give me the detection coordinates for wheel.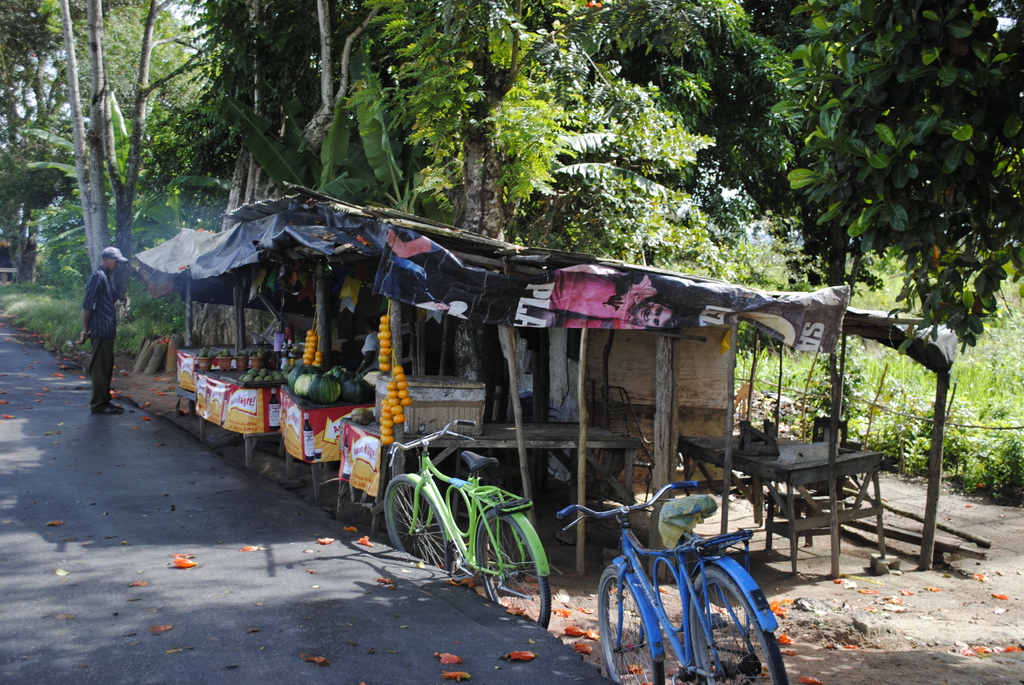
box(598, 563, 664, 684).
